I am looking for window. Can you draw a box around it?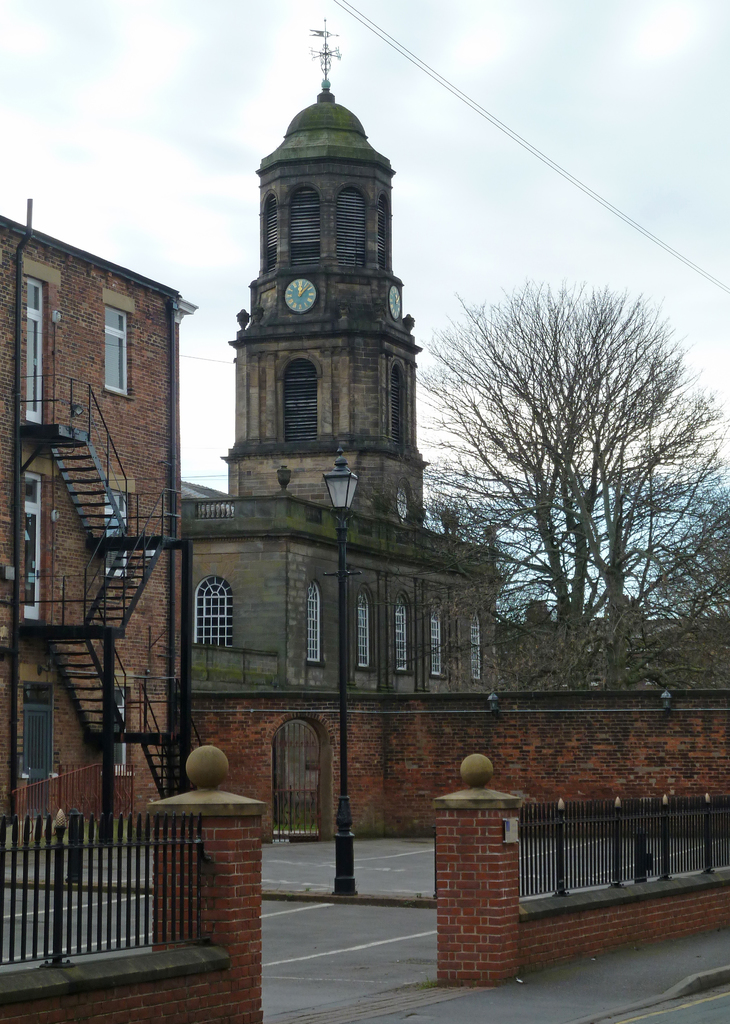
Sure, the bounding box is <region>354, 593, 369, 669</region>.
